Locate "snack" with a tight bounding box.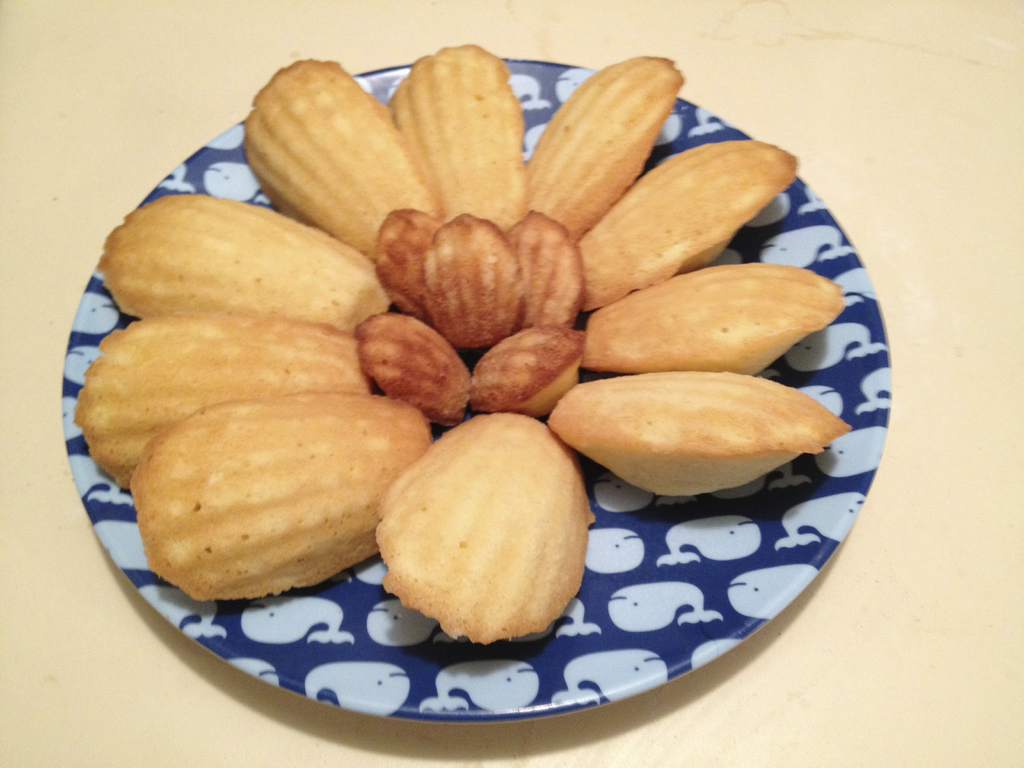
(369,415,593,650).
